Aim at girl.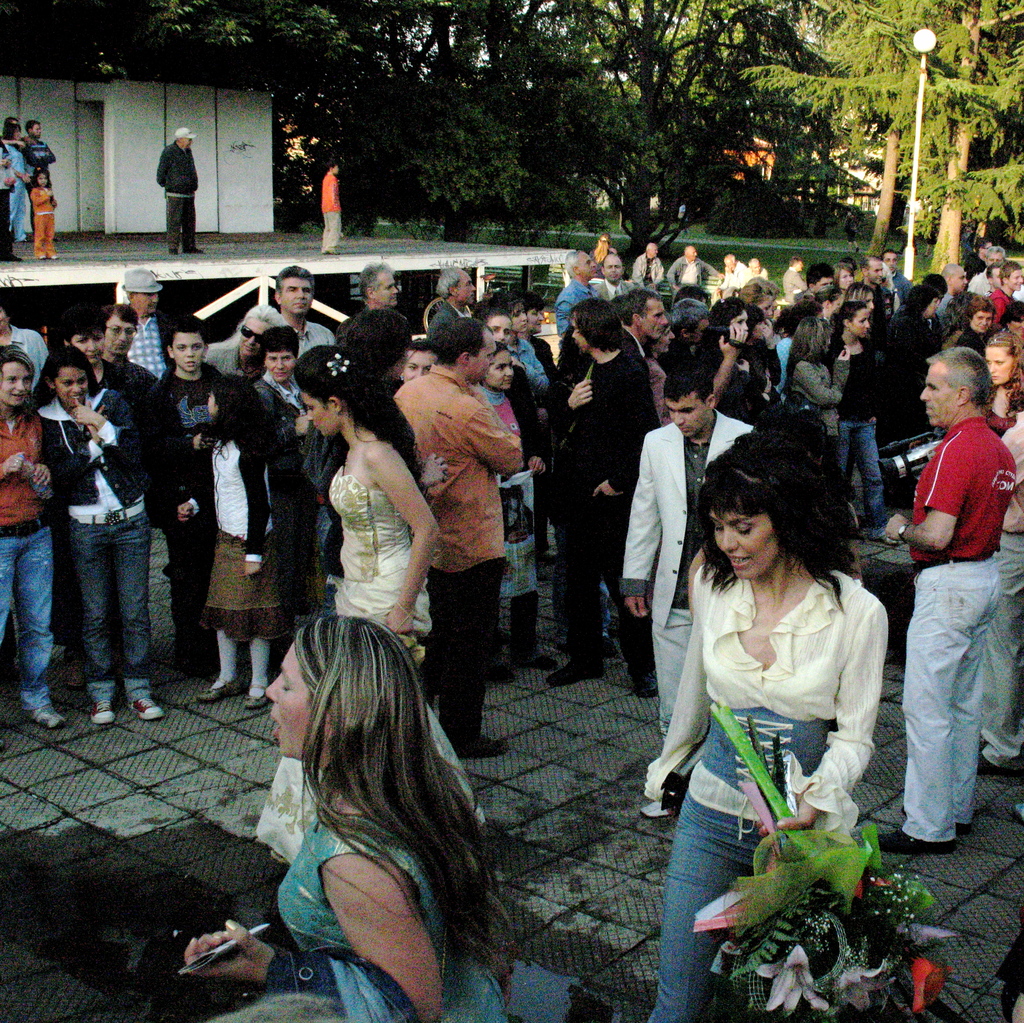
Aimed at l=986, t=331, r=1023, b=431.
